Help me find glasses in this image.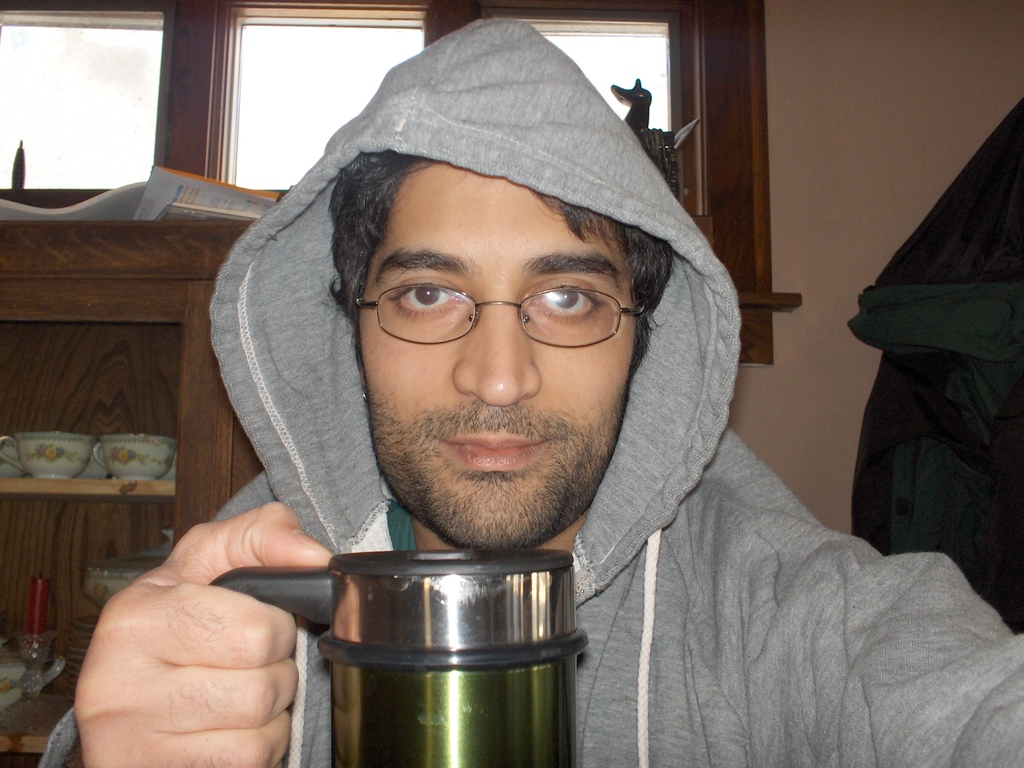
Found it: <region>350, 285, 648, 351</region>.
